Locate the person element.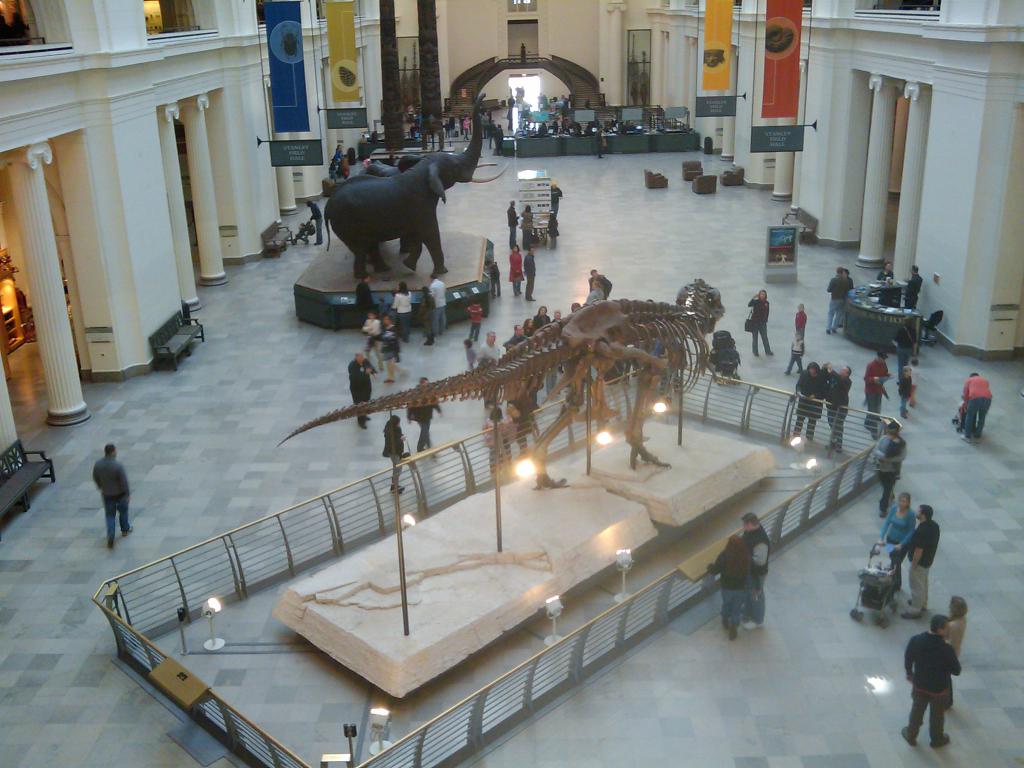
Element bbox: box(911, 359, 920, 404).
